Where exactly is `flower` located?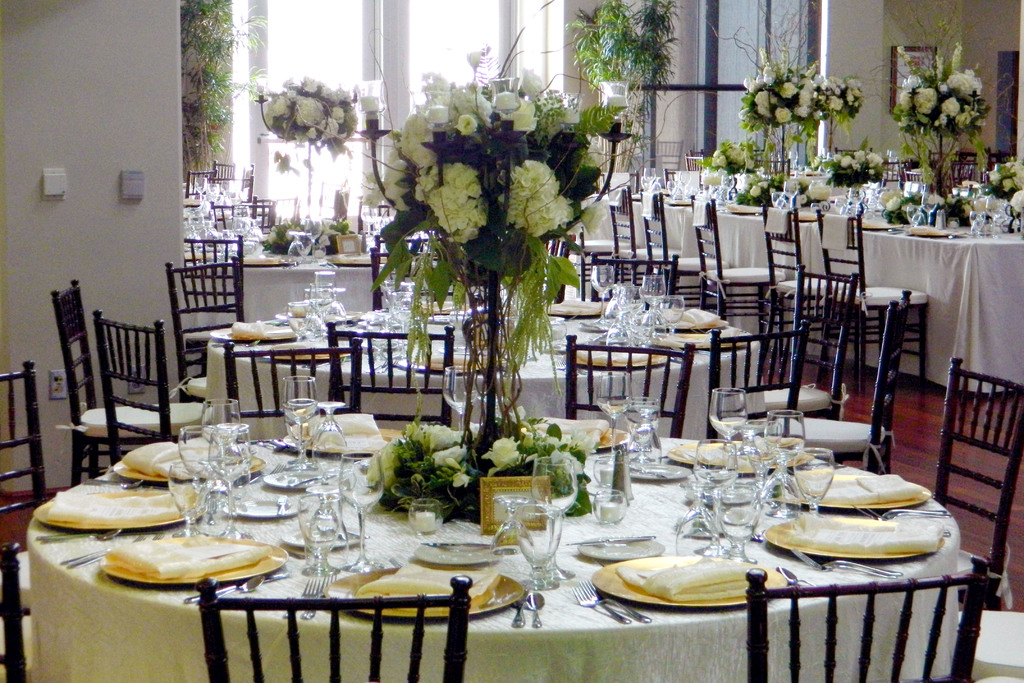
Its bounding box is {"x1": 876, "y1": 183, "x2": 901, "y2": 209}.
